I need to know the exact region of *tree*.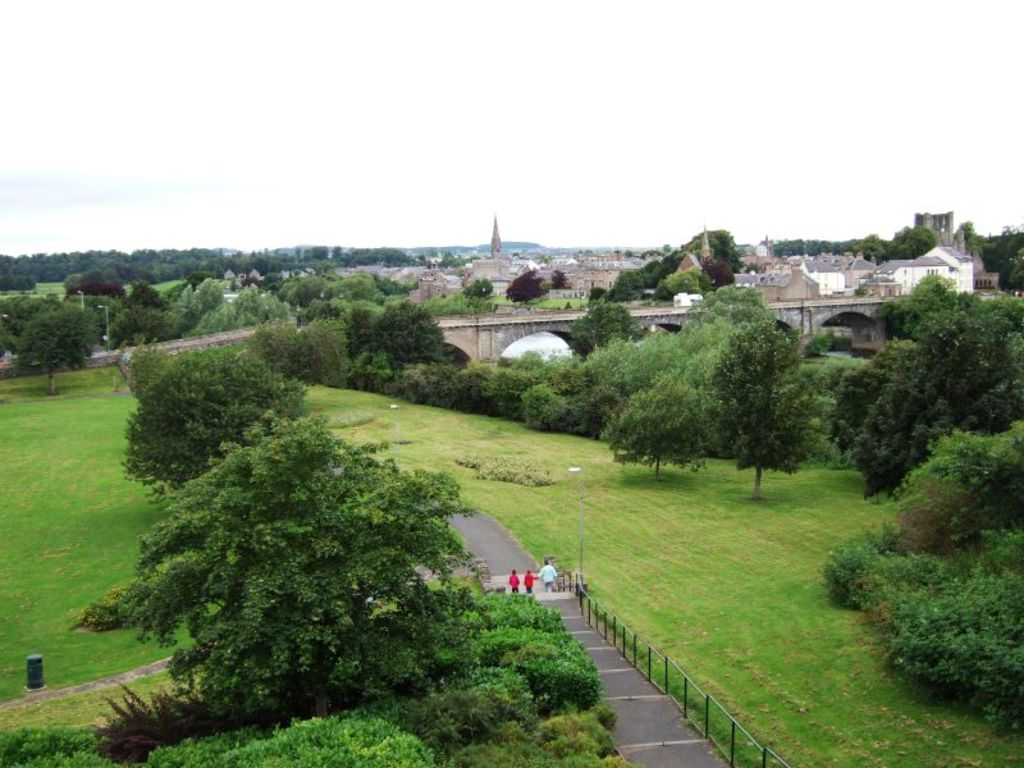
Region: region(462, 275, 494, 301).
